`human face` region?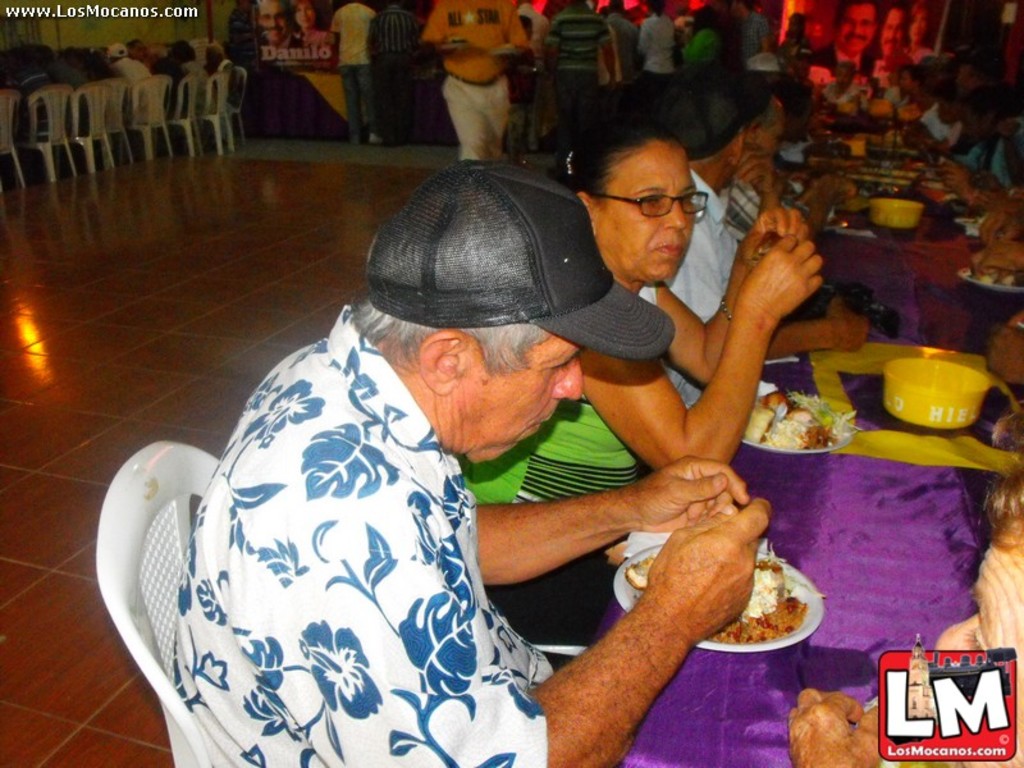
(left=253, top=0, right=285, bottom=41)
